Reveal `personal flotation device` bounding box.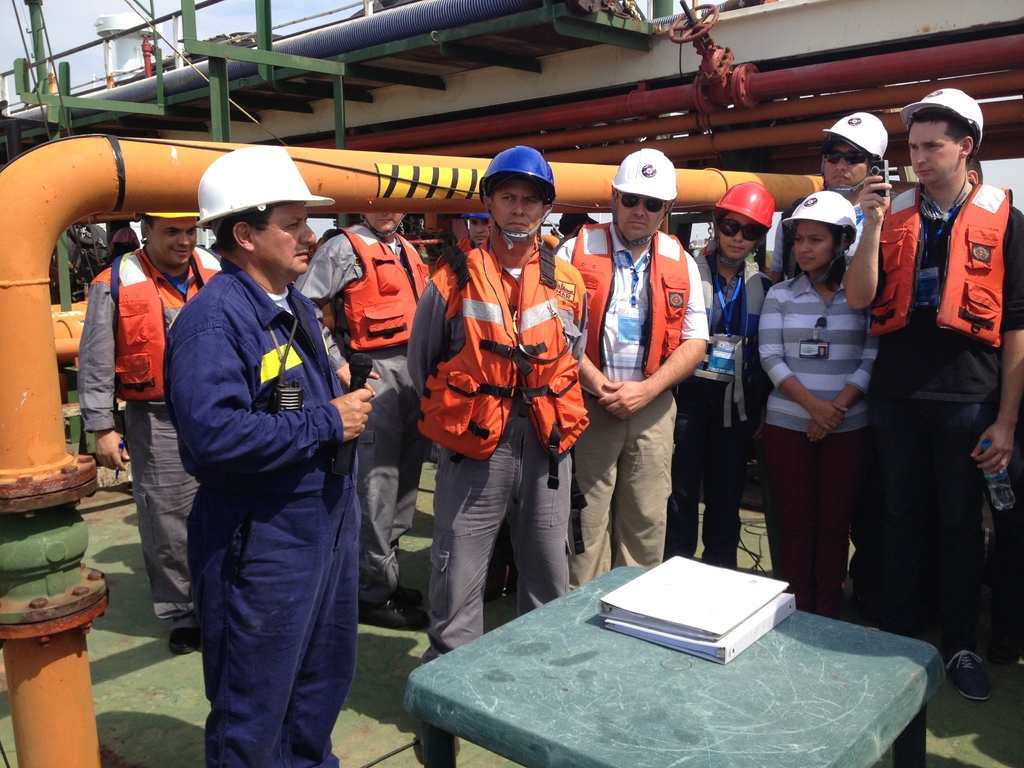
Revealed: 313 223 427 352.
